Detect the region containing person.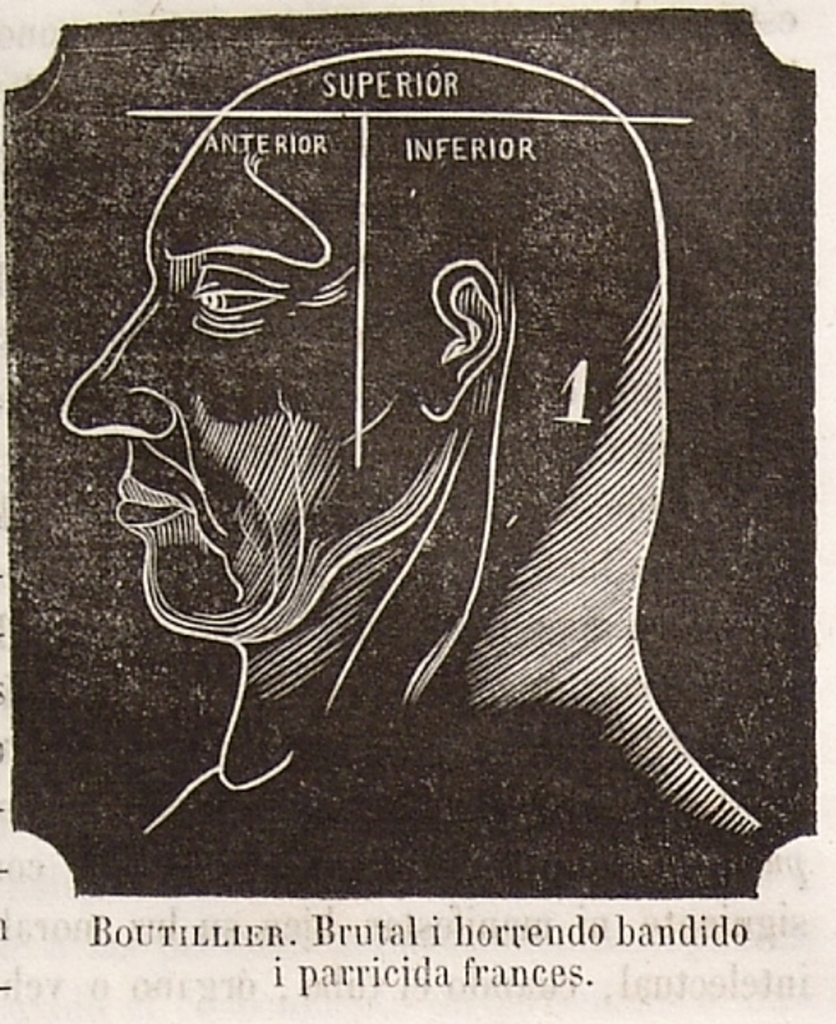
Rect(60, 48, 759, 833).
